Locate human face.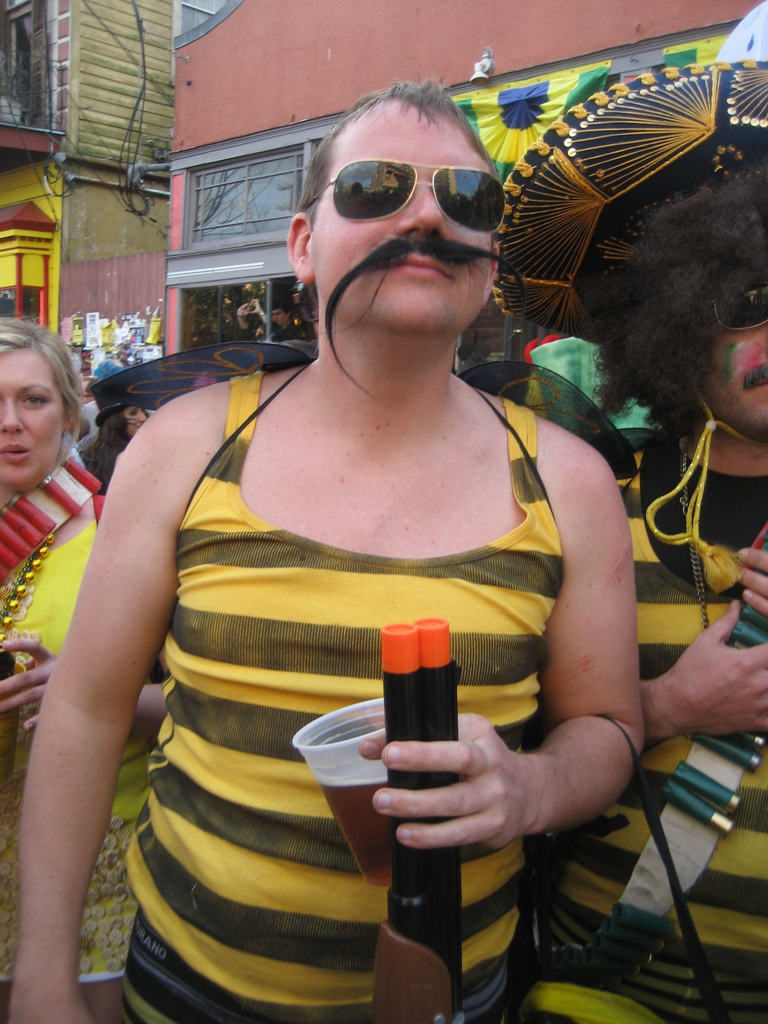
Bounding box: <region>327, 116, 500, 321</region>.
